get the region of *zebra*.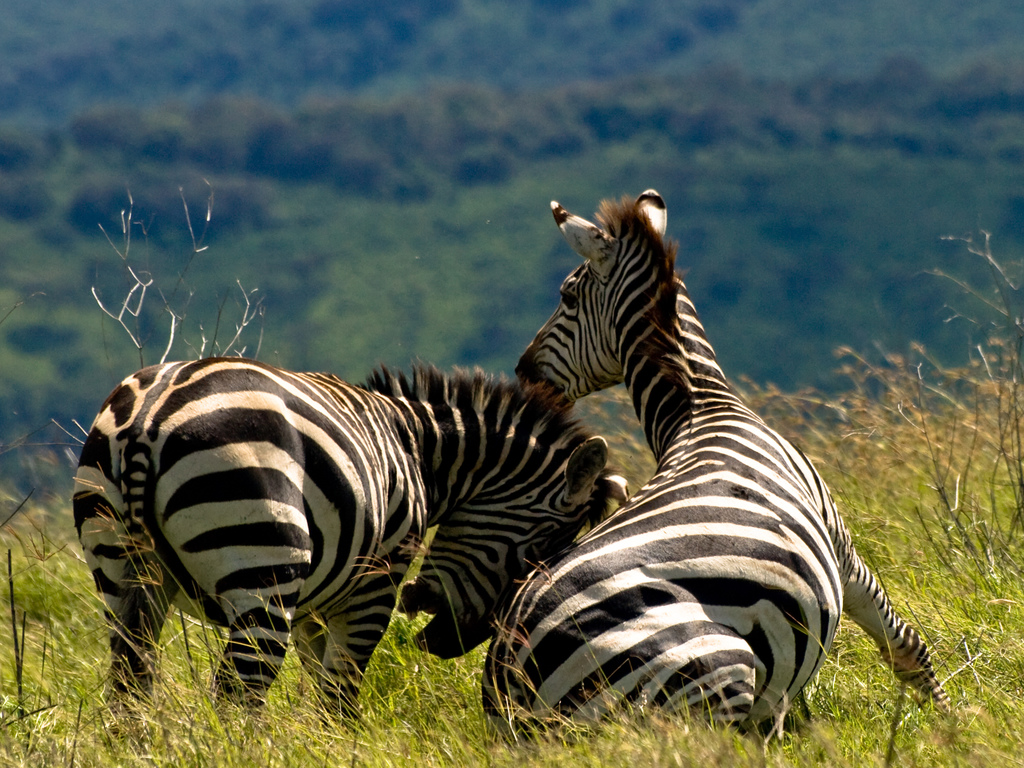
<region>72, 356, 630, 721</region>.
